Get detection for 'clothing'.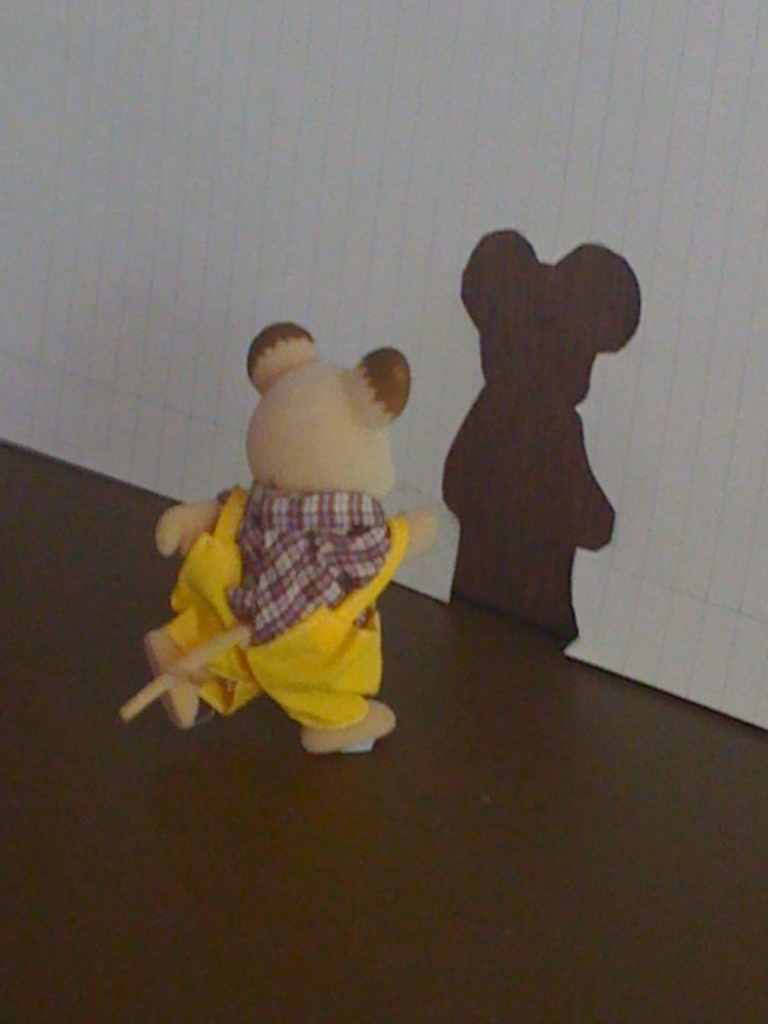
Detection: 138, 476, 408, 738.
